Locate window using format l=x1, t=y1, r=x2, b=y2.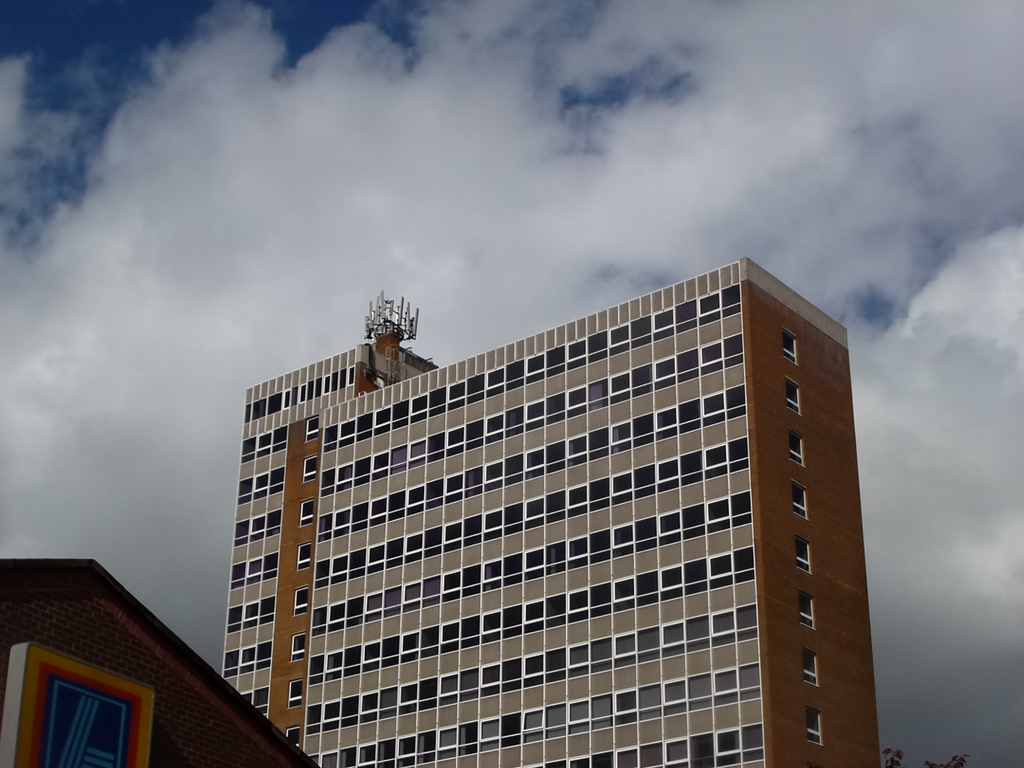
l=291, t=679, r=305, b=705.
